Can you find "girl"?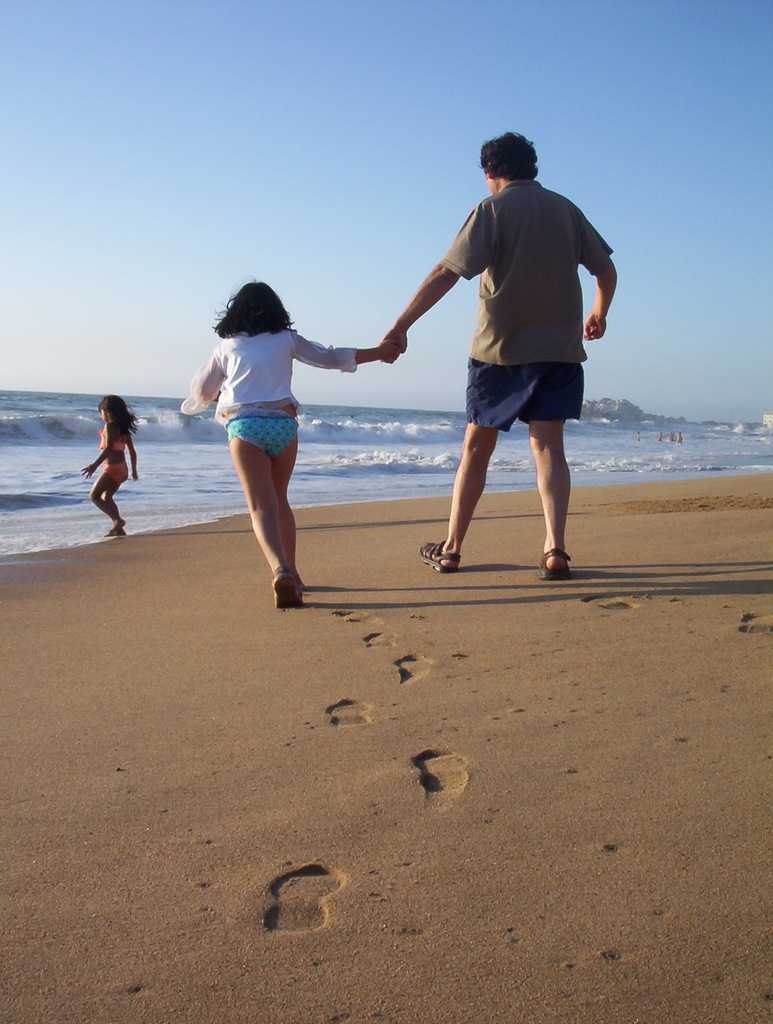
Yes, bounding box: detection(179, 273, 400, 607).
